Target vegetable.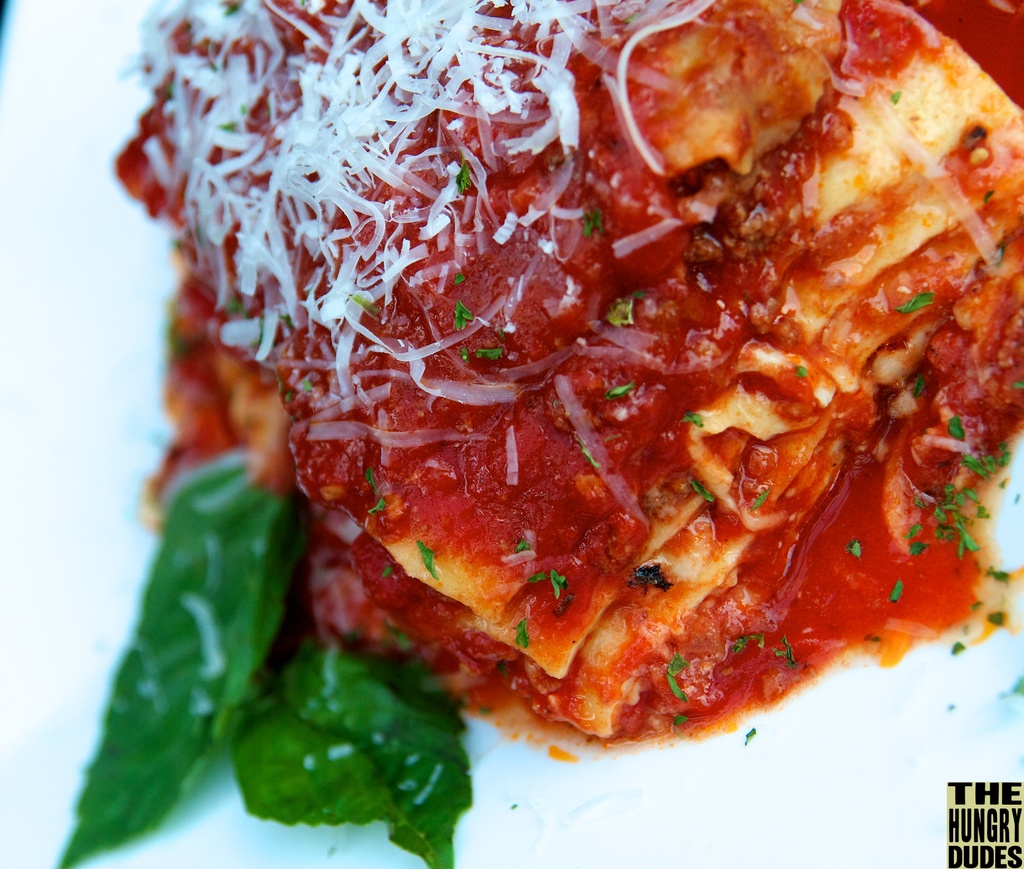
Target region: (454,272,467,282).
